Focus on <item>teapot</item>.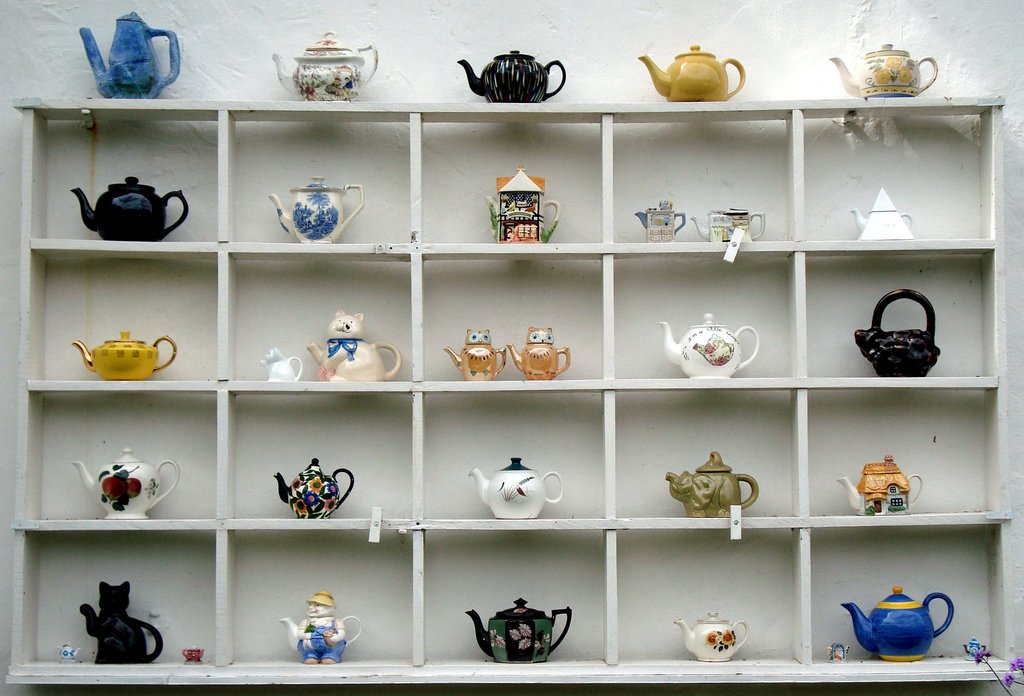
Focused at [left=72, top=174, right=191, bottom=240].
